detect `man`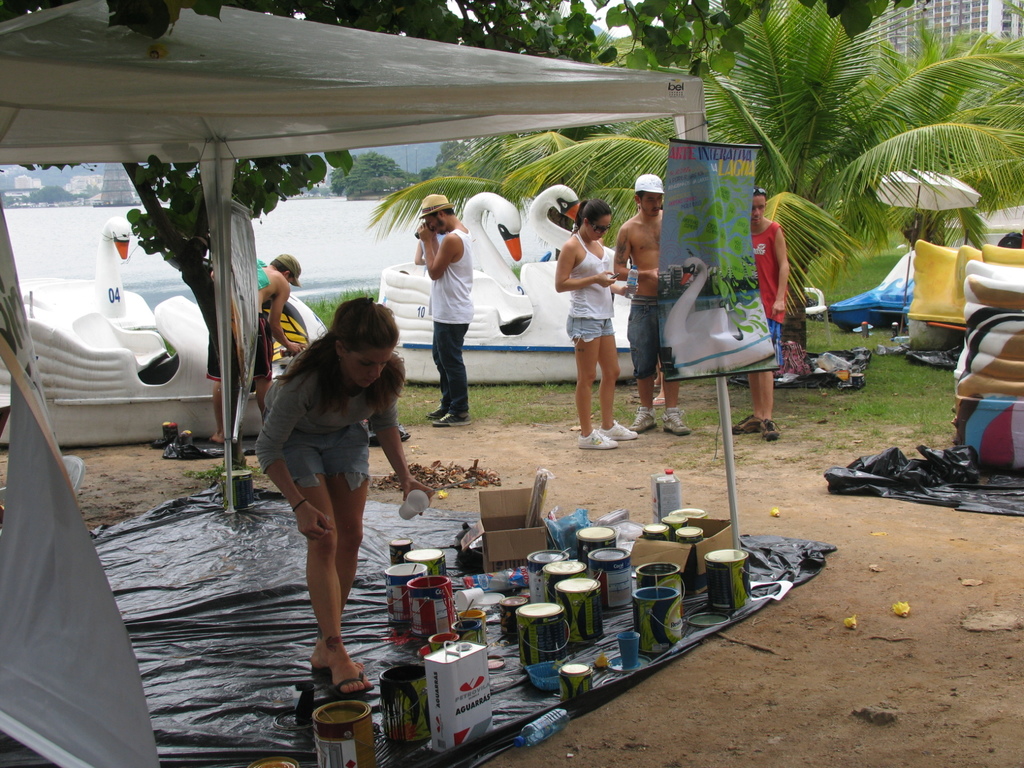
left=411, top=191, right=476, bottom=428
